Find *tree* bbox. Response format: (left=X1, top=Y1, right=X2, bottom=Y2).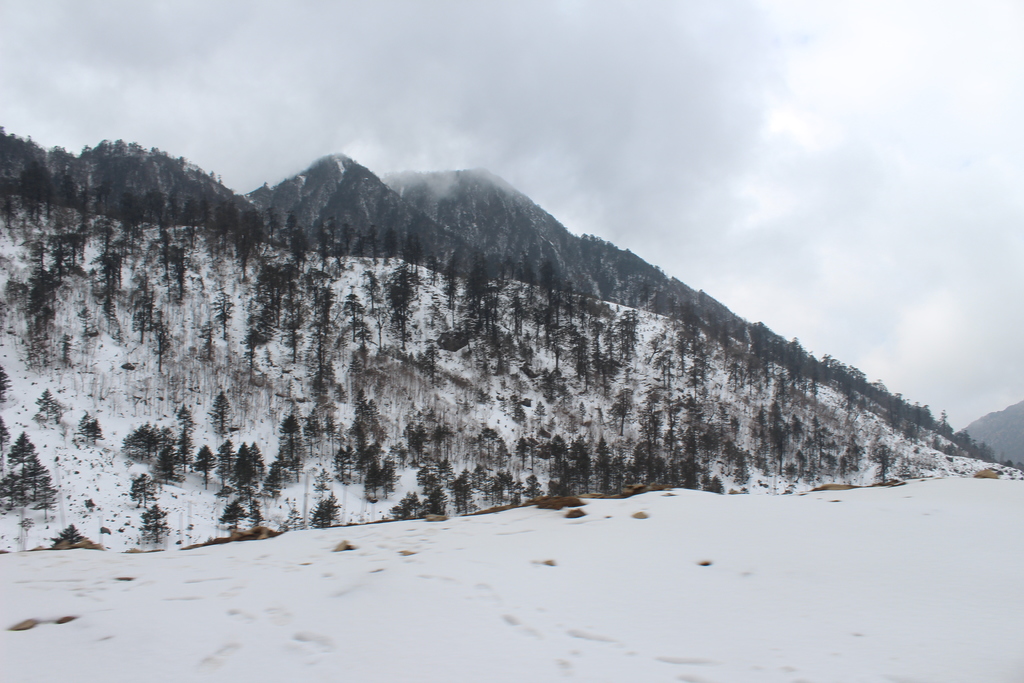
(left=0, top=413, right=11, bottom=465).
